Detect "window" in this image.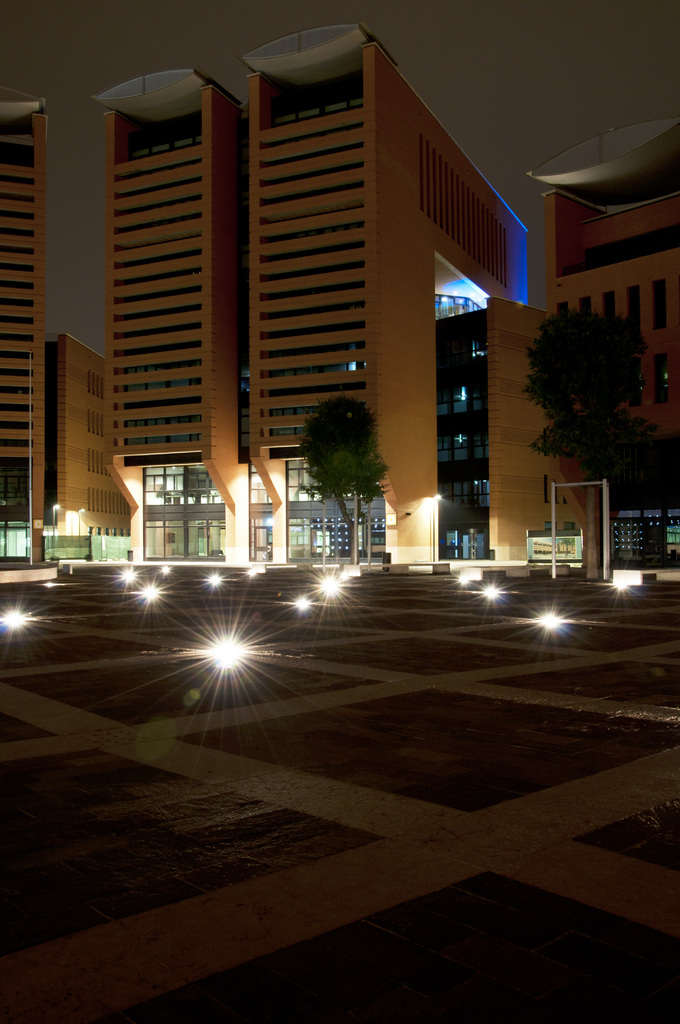
Detection: 626,285,639,328.
